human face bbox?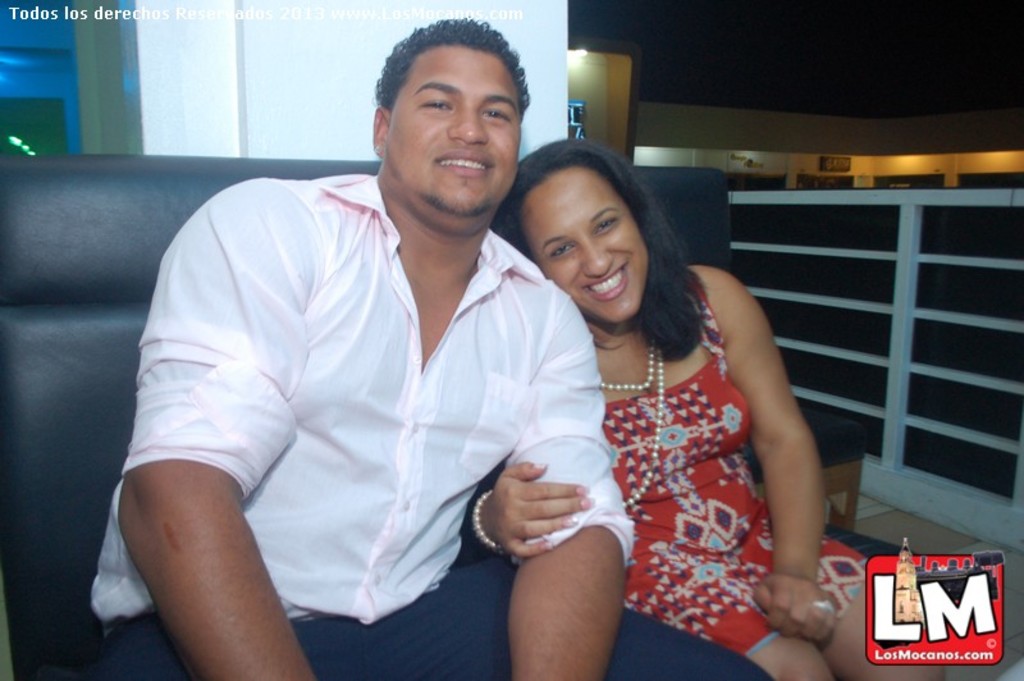
390/44/520/216
